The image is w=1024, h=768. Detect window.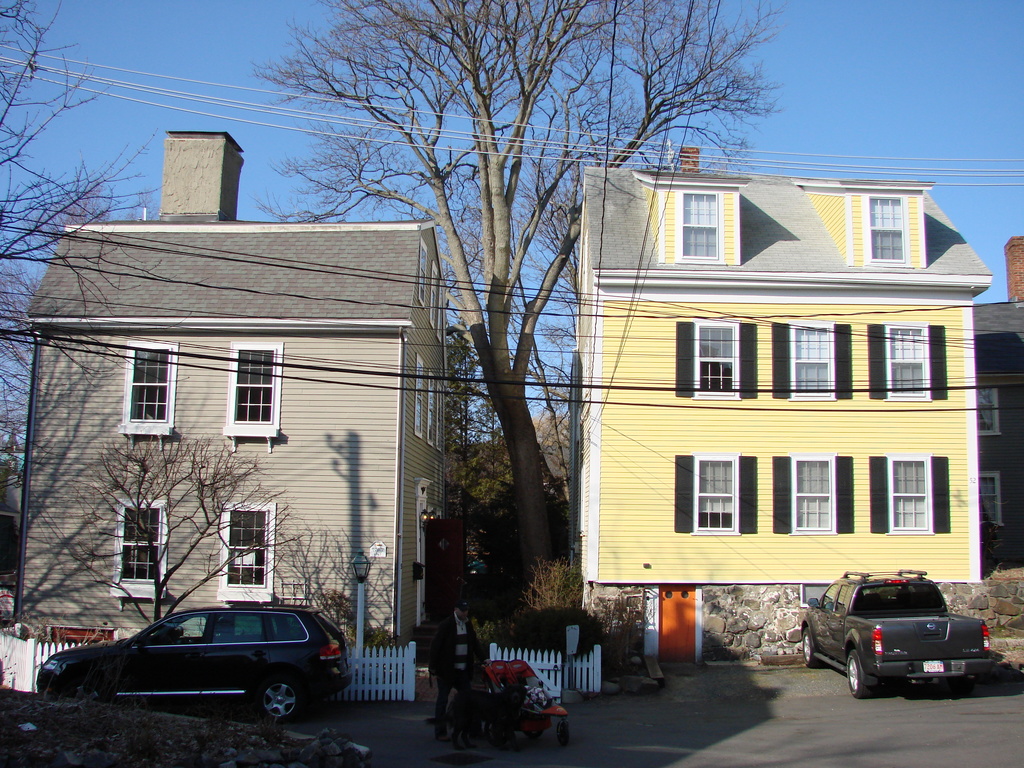
Detection: [112, 504, 156, 588].
